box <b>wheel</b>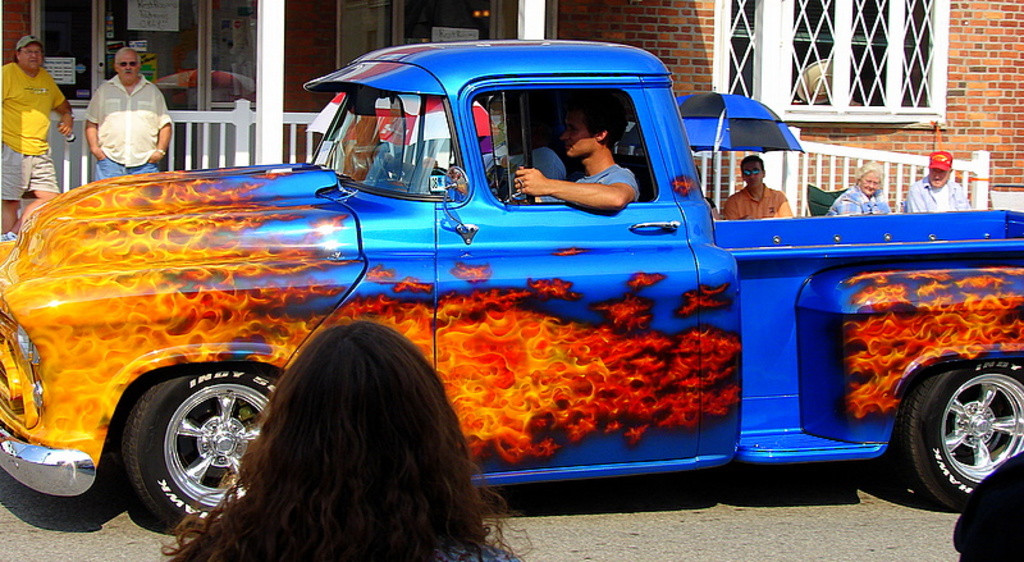
pyautogui.locateOnScreen(119, 370, 279, 530)
